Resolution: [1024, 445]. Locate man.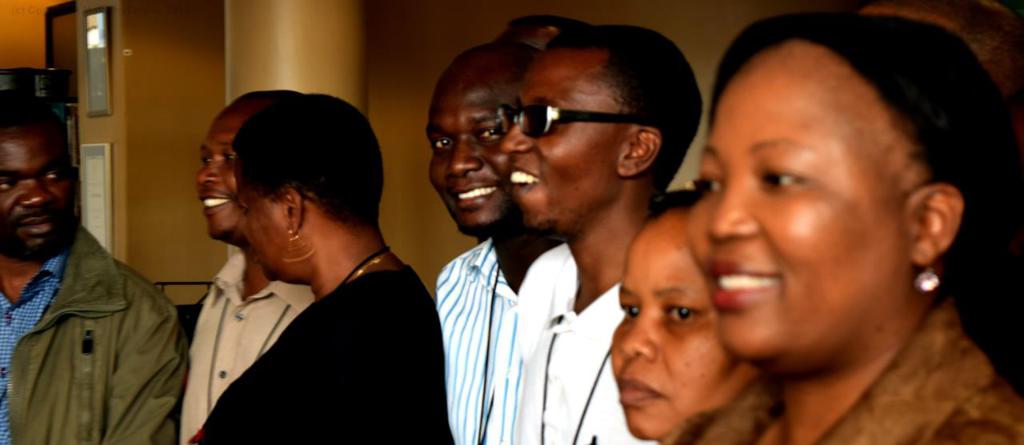
box(0, 94, 192, 444).
